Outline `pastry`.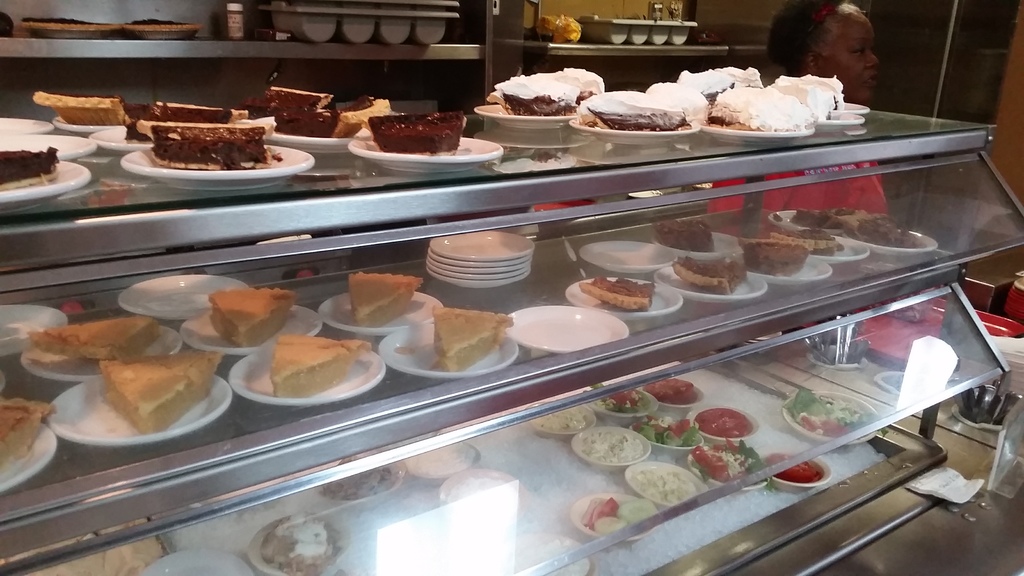
Outline: [780,225,836,255].
